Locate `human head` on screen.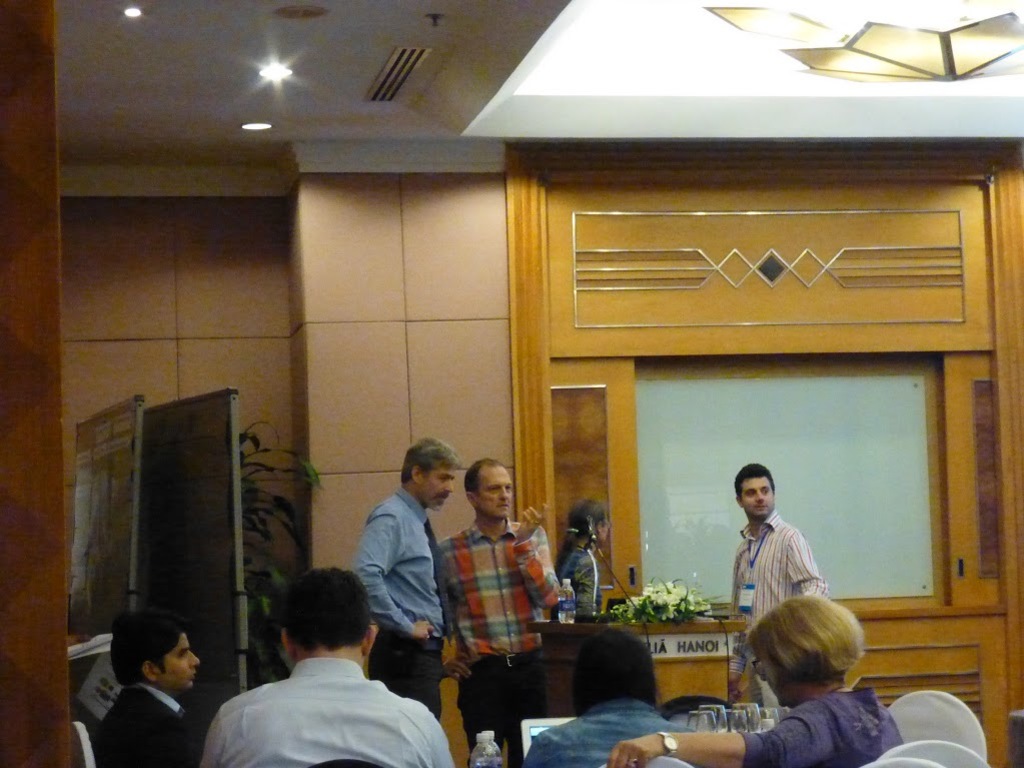
On screen at <box>567,500,614,544</box>.
